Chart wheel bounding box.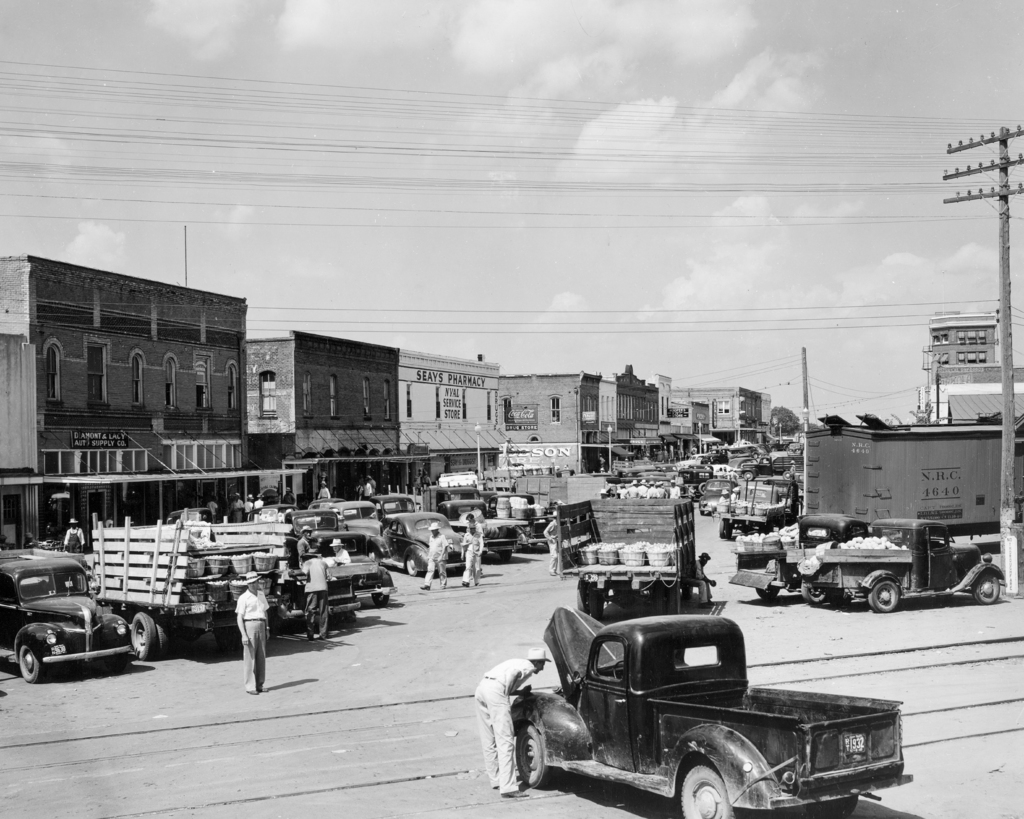
Charted: box(157, 623, 168, 655).
